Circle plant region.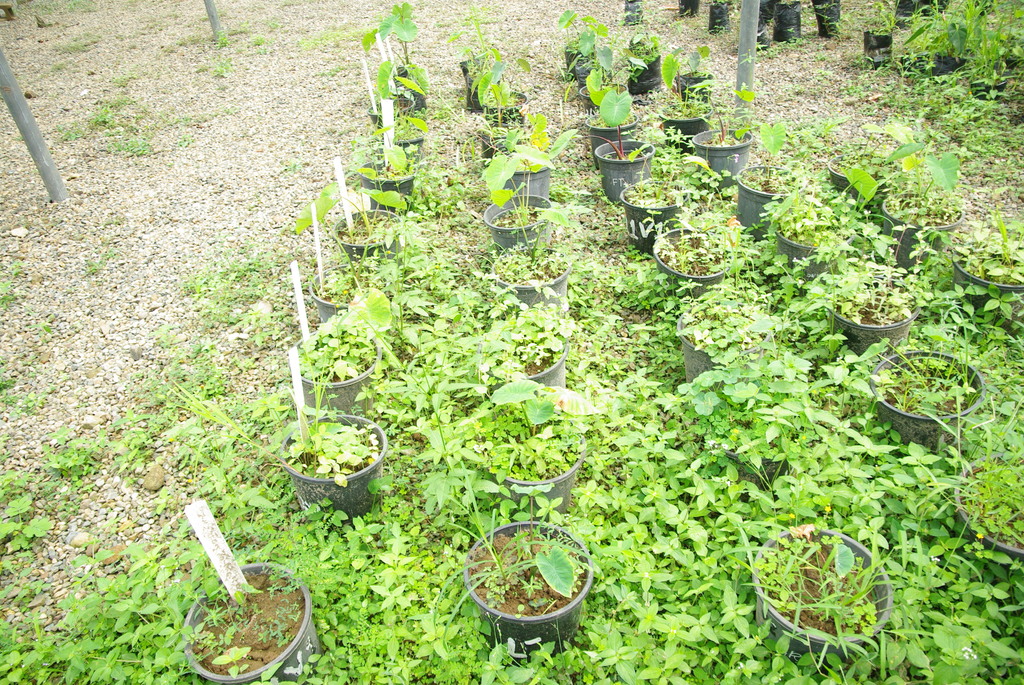
Region: {"x1": 81, "y1": 248, "x2": 114, "y2": 275}.
